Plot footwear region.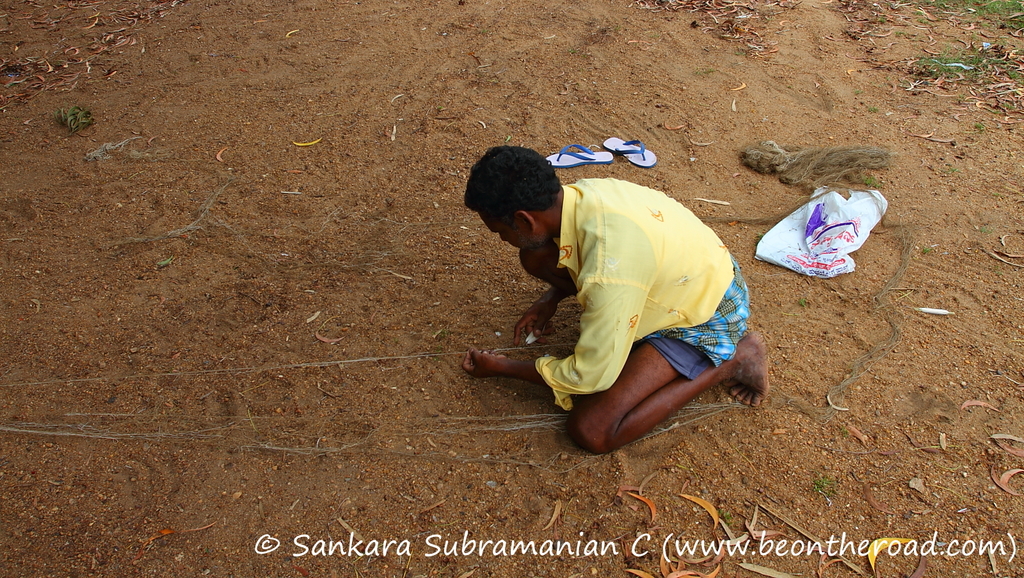
Plotted at <bbox>540, 147, 610, 161</bbox>.
